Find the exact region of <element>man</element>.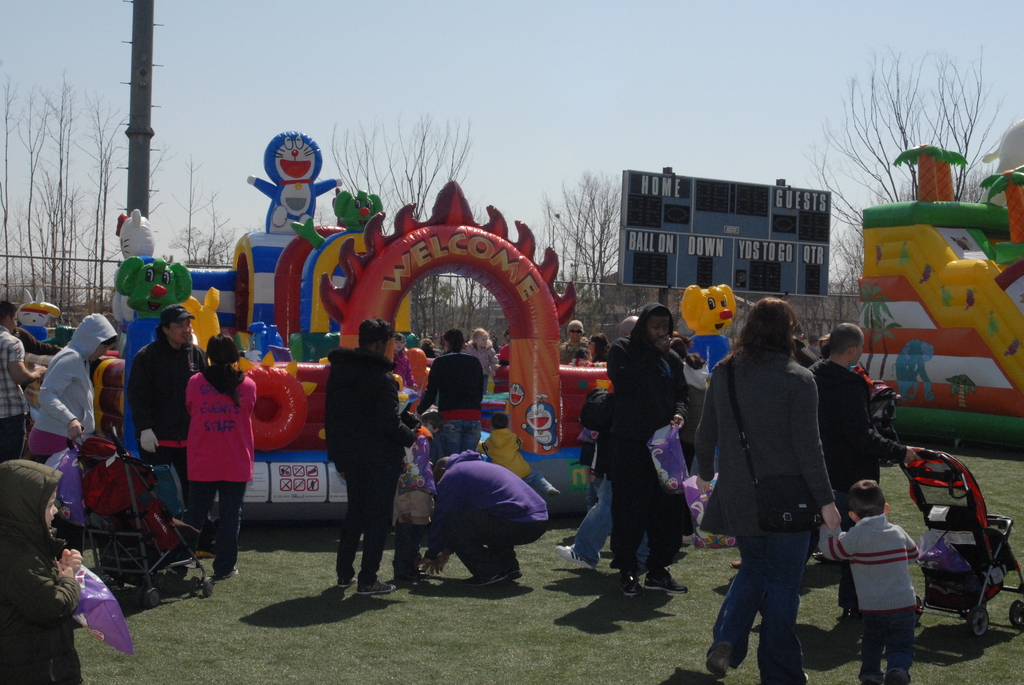
Exact region: detection(125, 303, 209, 547).
